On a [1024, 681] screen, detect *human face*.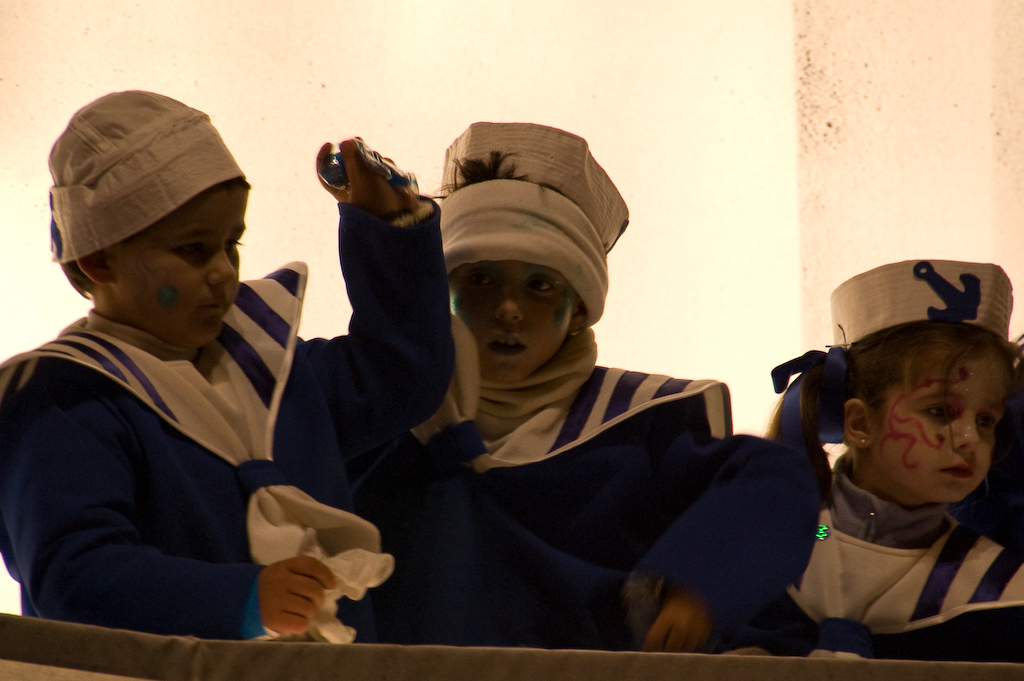
select_region(106, 180, 250, 351).
